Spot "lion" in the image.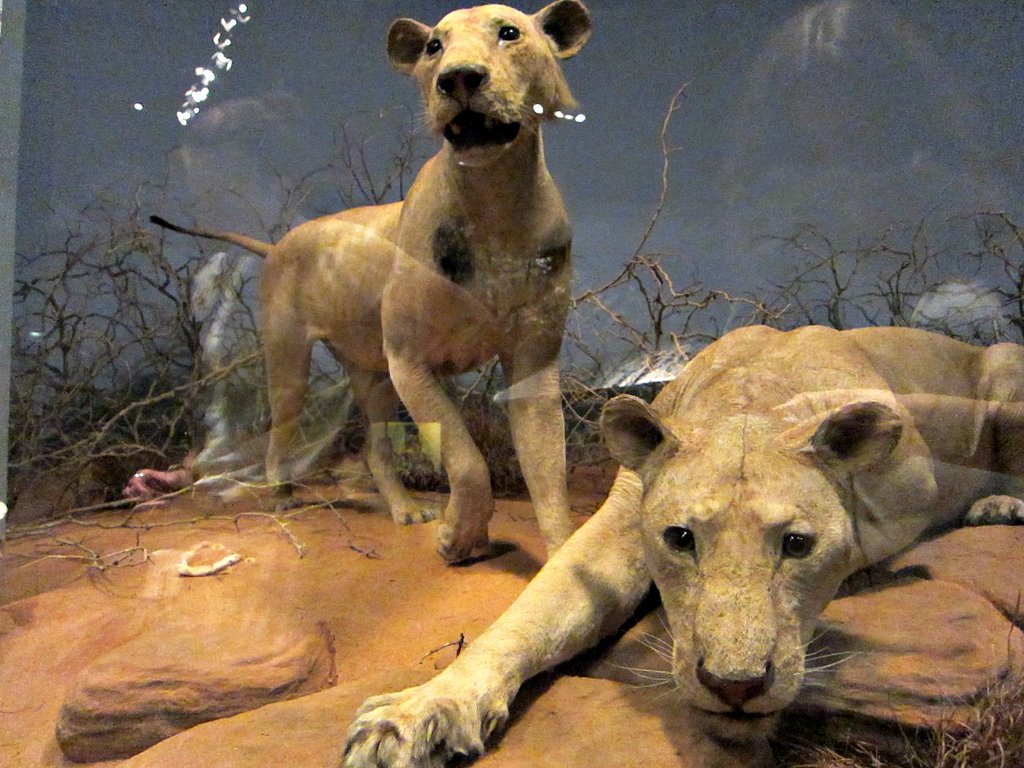
"lion" found at Rect(340, 327, 1023, 767).
